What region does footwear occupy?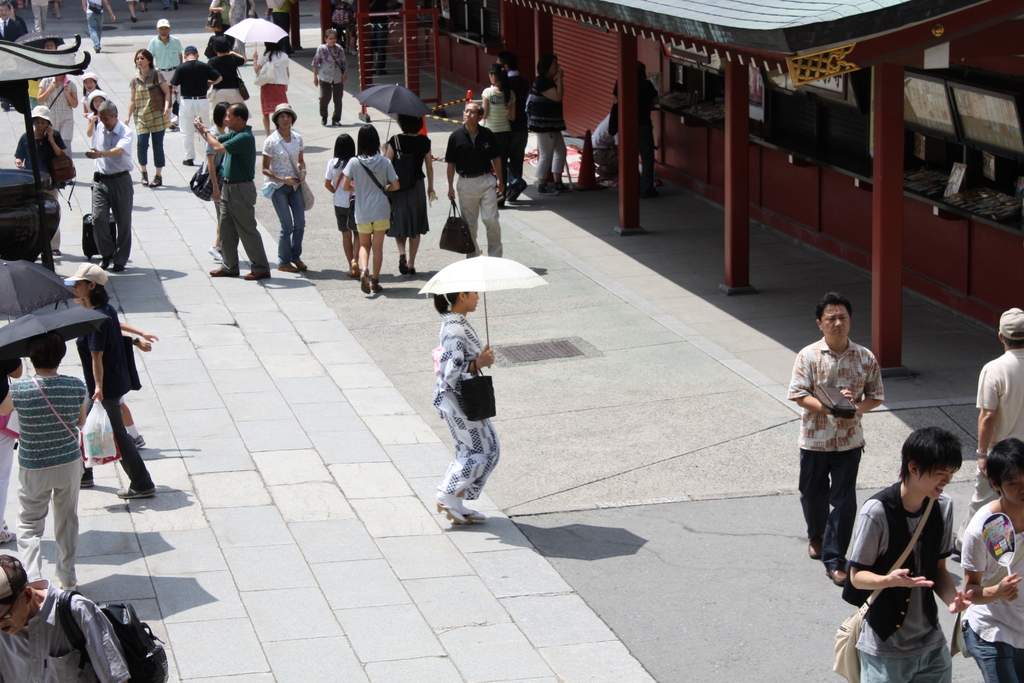
<bbox>141, 171, 151, 185</bbox>.
